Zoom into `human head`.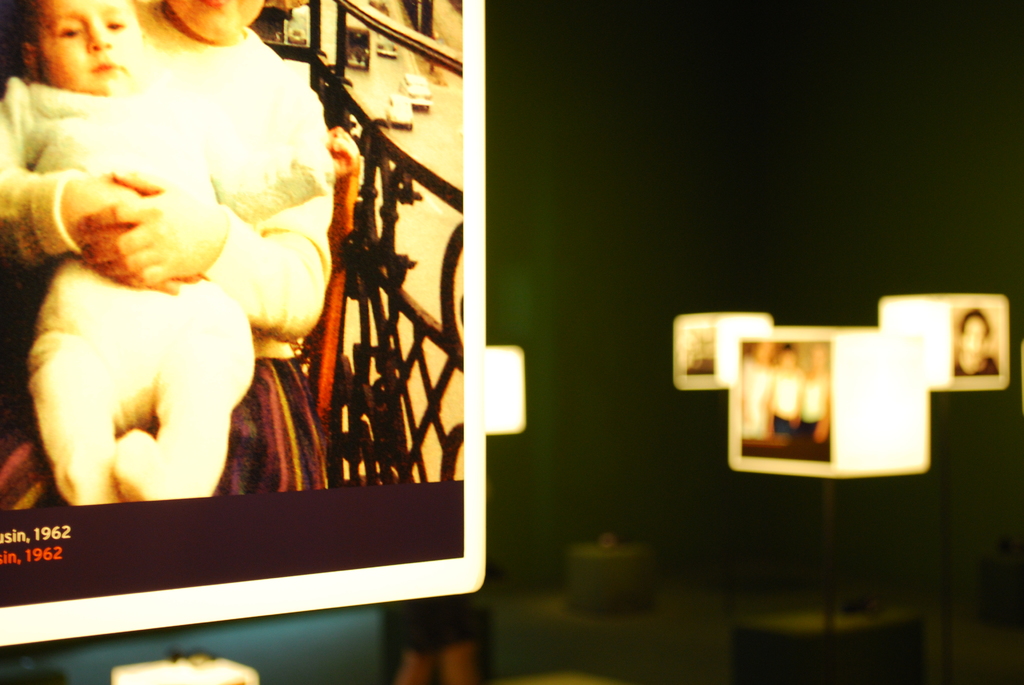
Zoom target: [x1=169, y1=0, x2=265, y2=48].
